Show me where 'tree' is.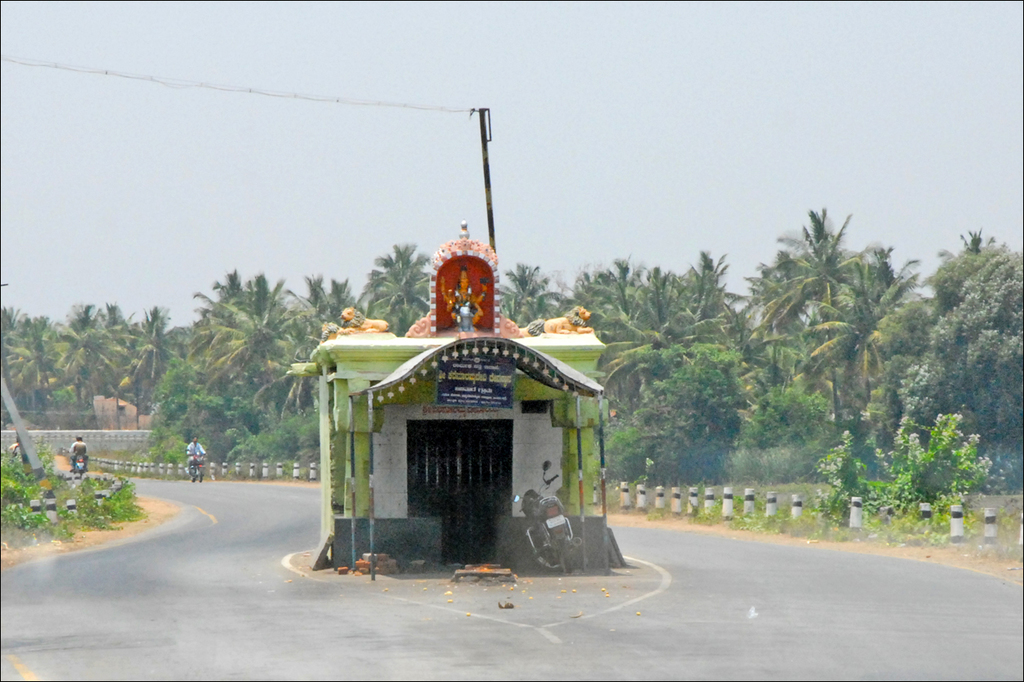
'tree' is at (909, 223, 1023, 491).
